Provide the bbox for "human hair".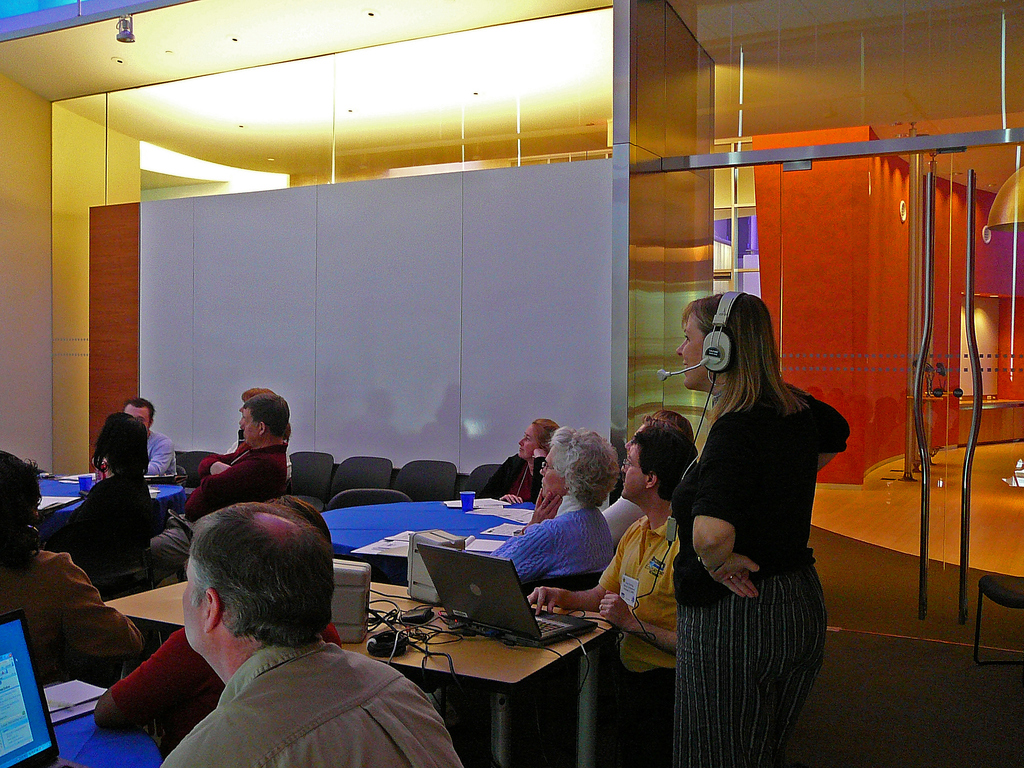
rect(550, 426, 616, 511).
